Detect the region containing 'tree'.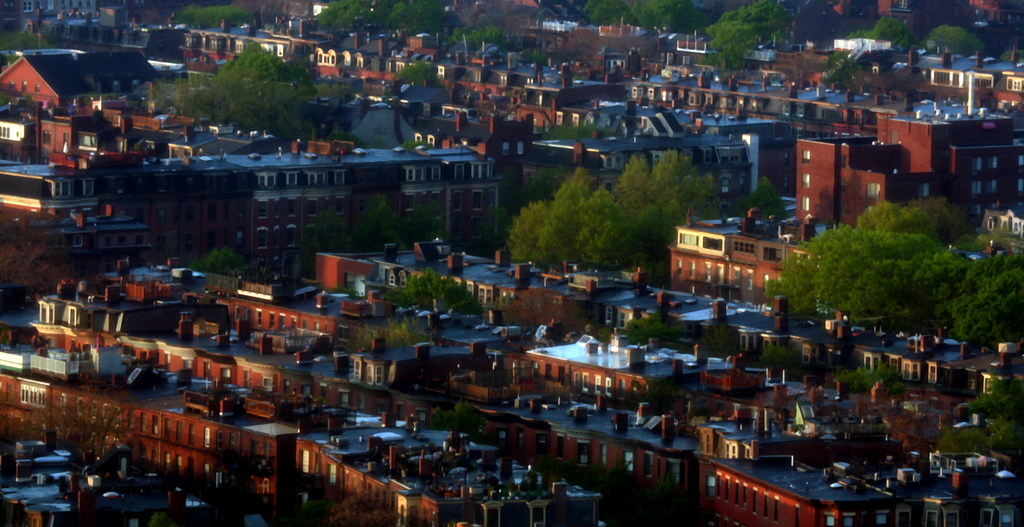
region(154, 74, 195, 113).
